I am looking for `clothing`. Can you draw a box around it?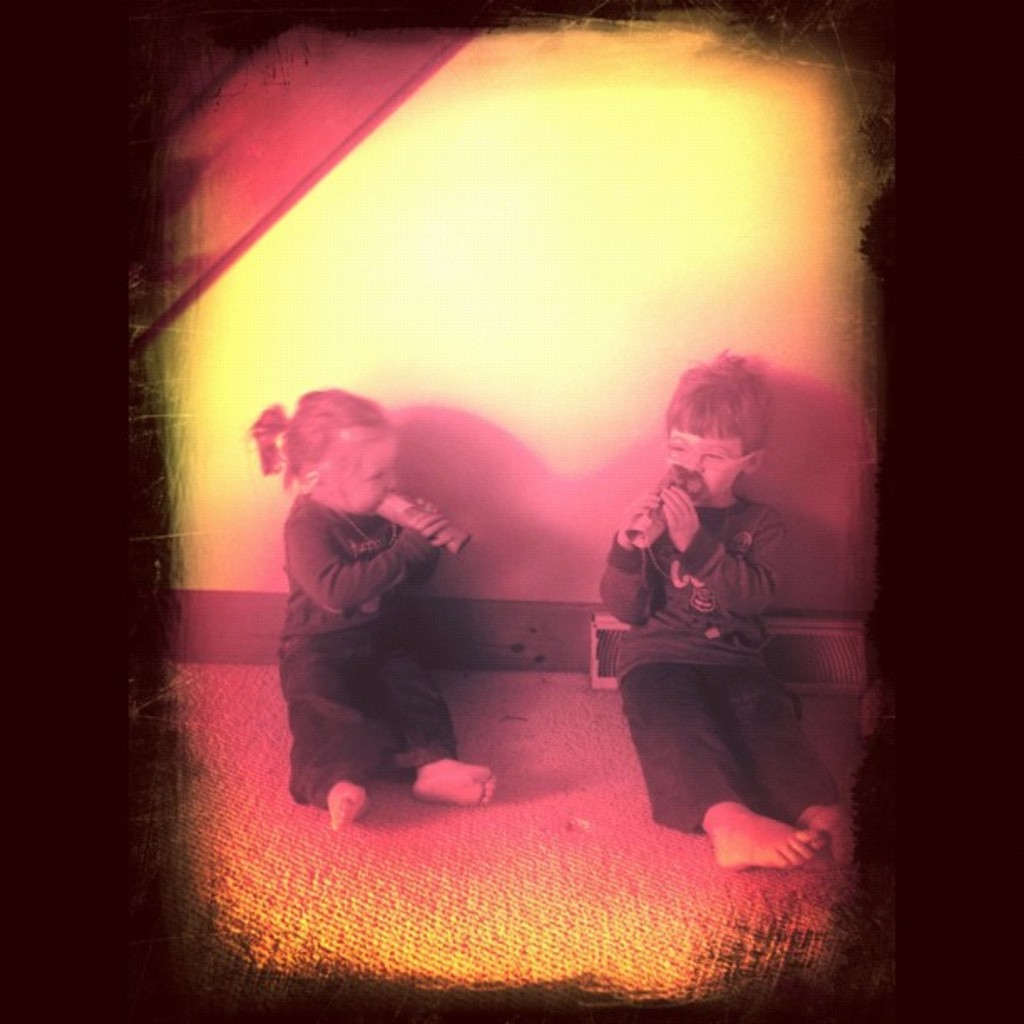
Sure, the bounding box is {"left": 586, "top": 504, "right": 857, "bottom": 820}.
